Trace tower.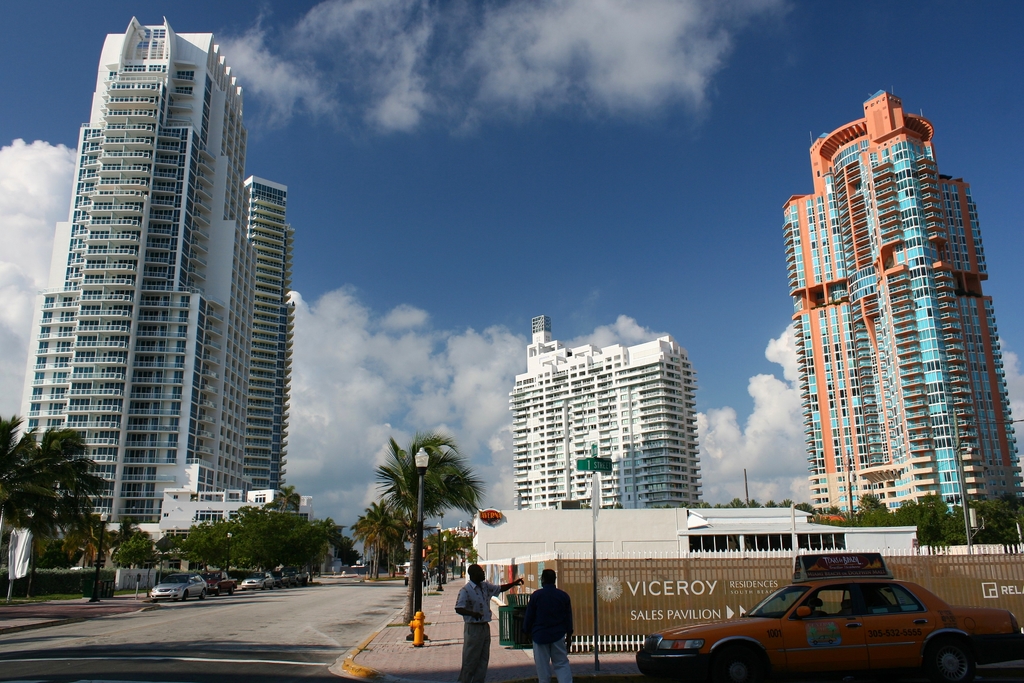
Traced to select_region(1, 31, 310, 563).
